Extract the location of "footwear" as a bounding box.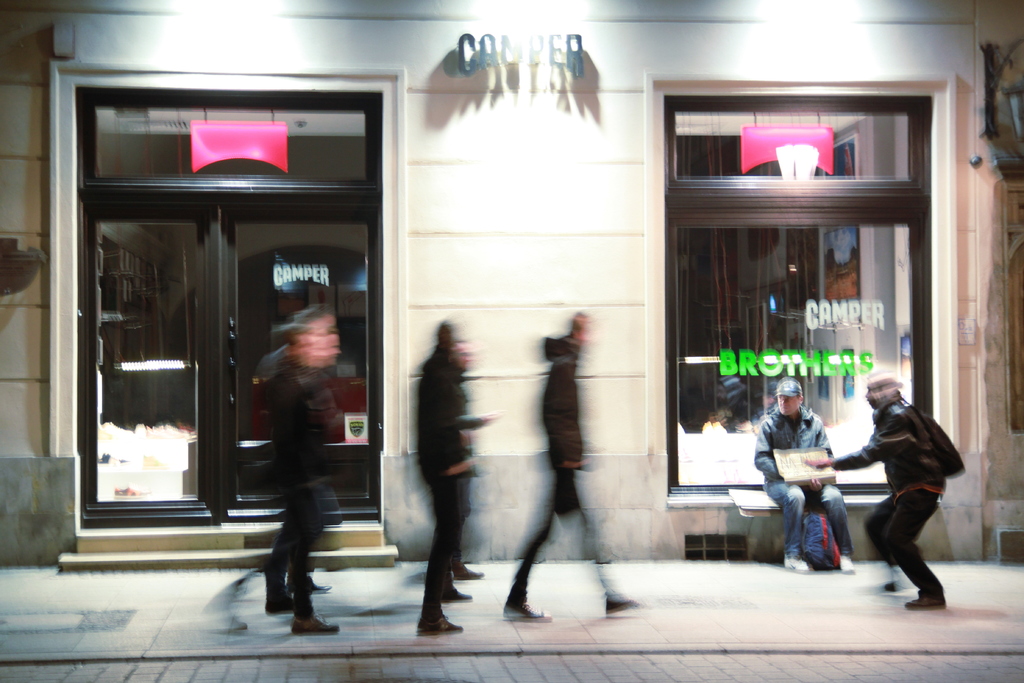
[left=502, top=608, right=548, bottom=621].
